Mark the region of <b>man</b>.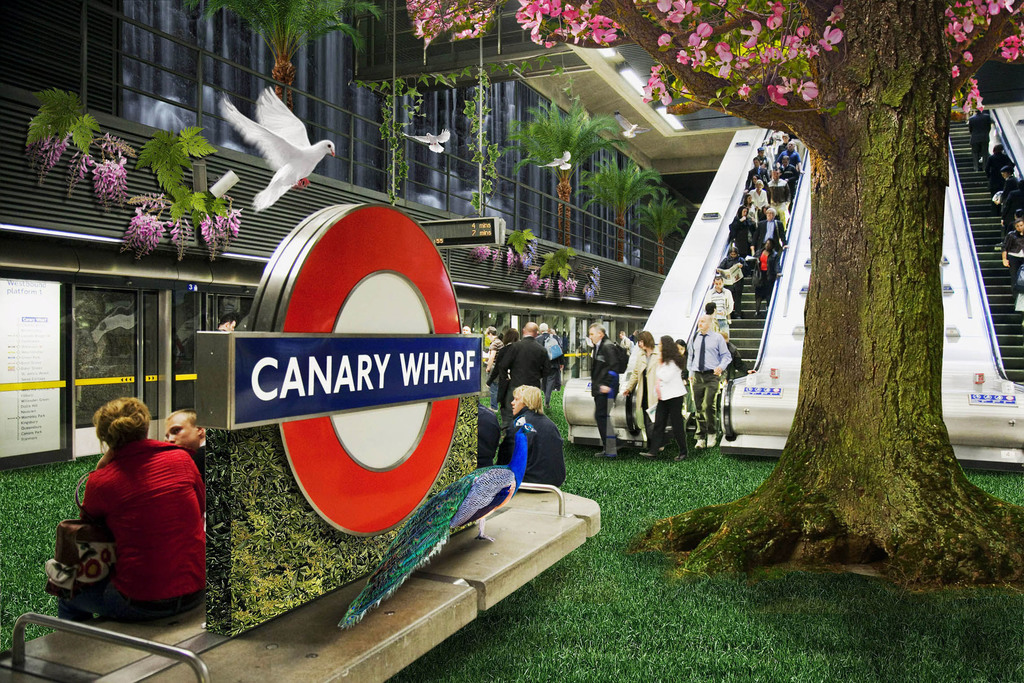
Region: (1009,211,1023,232).
